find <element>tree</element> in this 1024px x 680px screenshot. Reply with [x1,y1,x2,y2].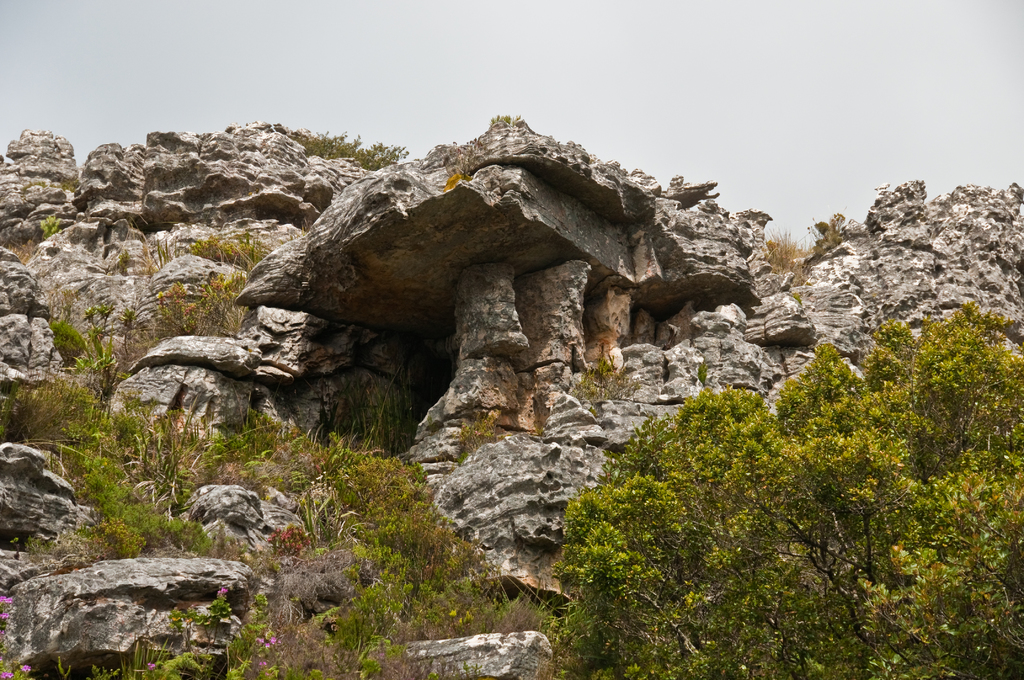
[551,298,1023,679].
